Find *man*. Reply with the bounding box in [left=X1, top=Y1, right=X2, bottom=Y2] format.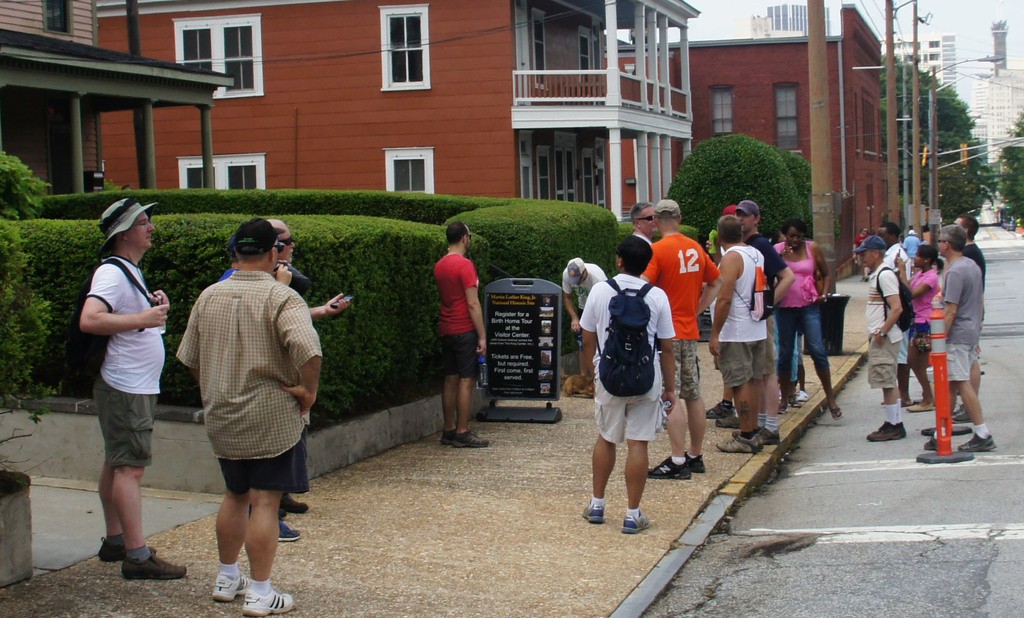
[left=938, top=219, right=985, bottom=452].
